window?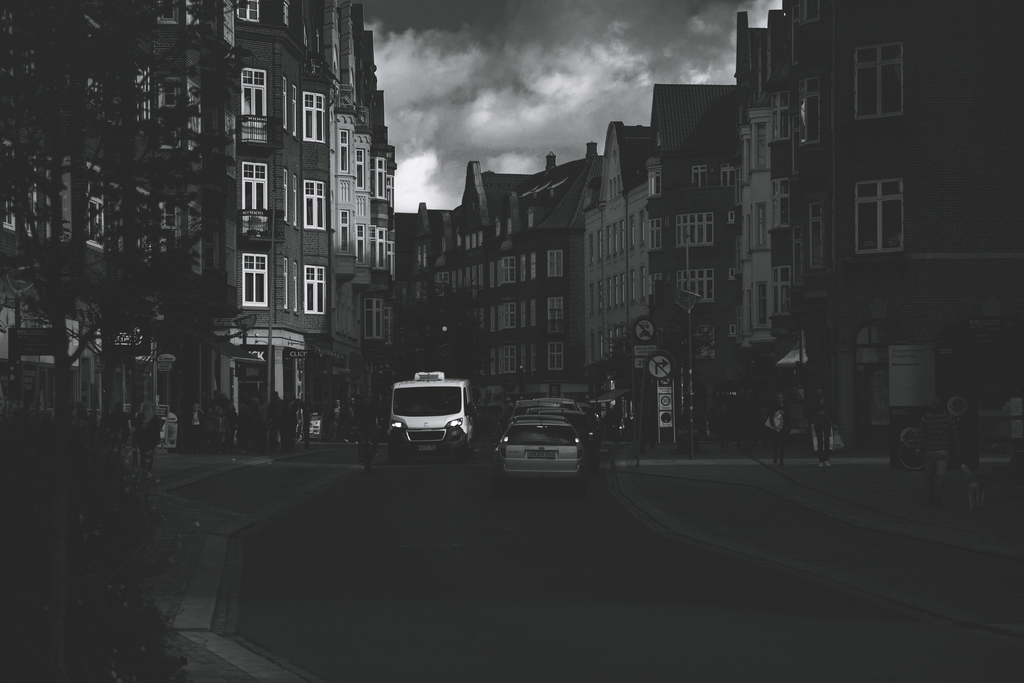
x1=857 y1=176 x2=903 y2=254
